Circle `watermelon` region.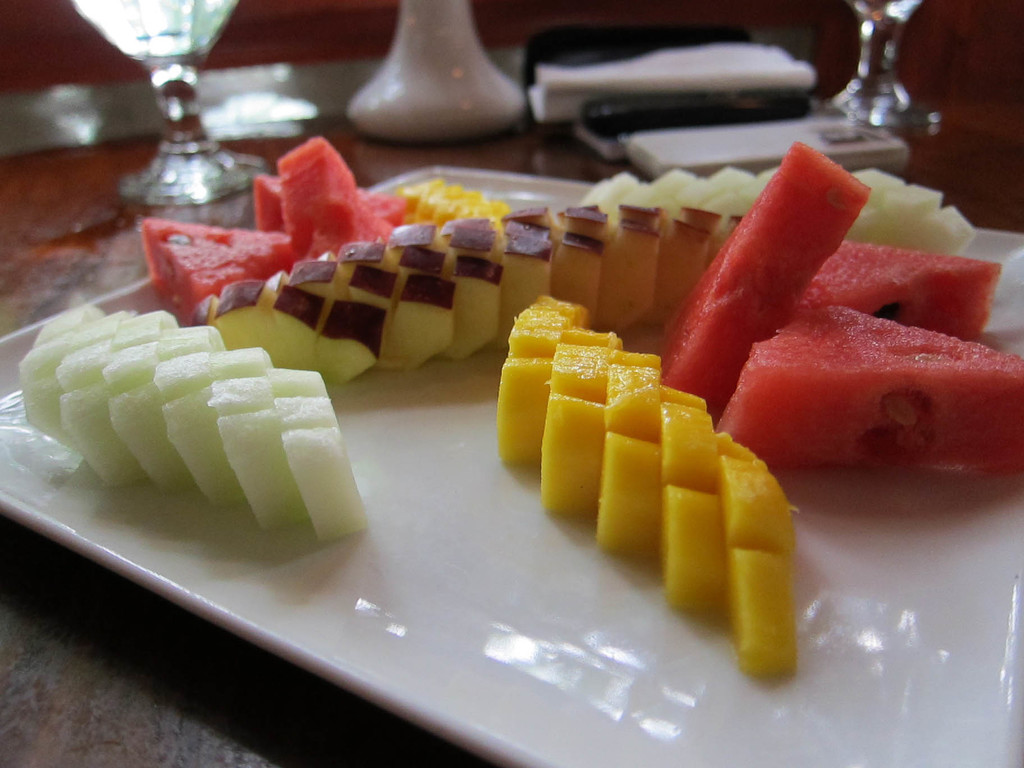
Region: detection(649, 142, 870, 412).
